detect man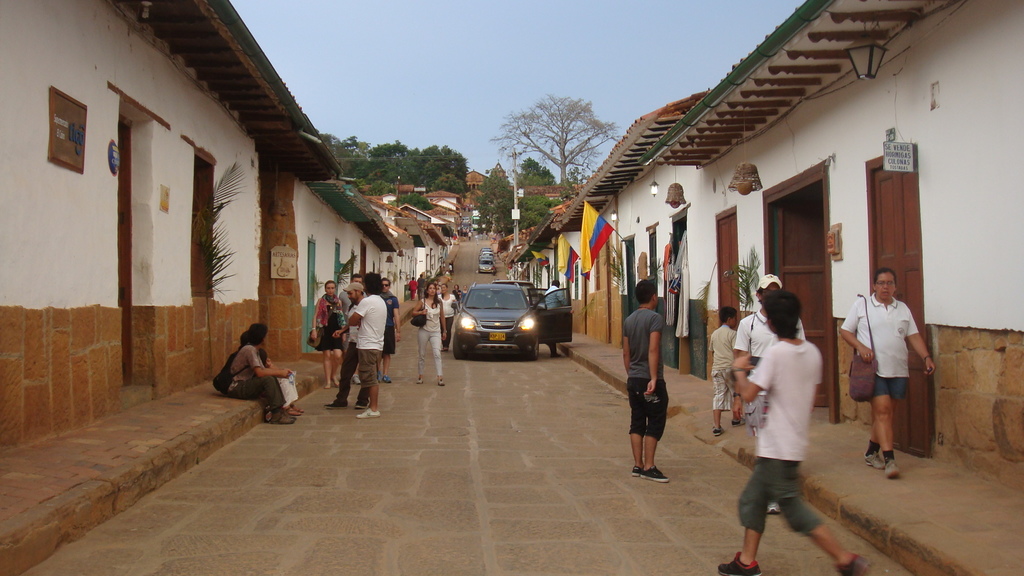
detection(225, 324, 297, 426)
